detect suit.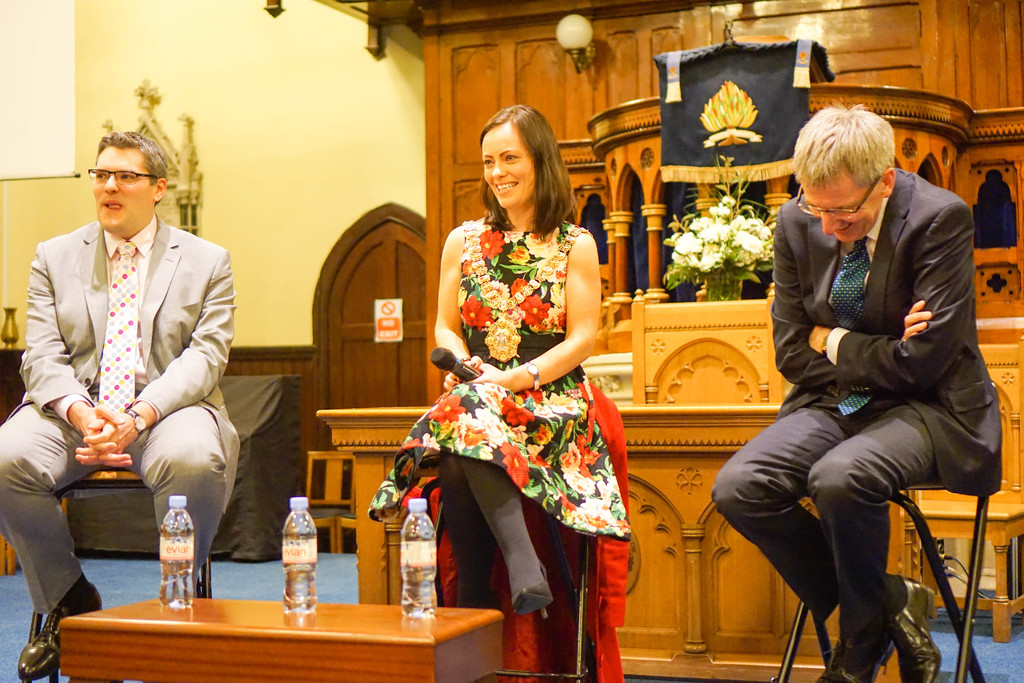
Detected at detection(708, 162, 1002, 632).
